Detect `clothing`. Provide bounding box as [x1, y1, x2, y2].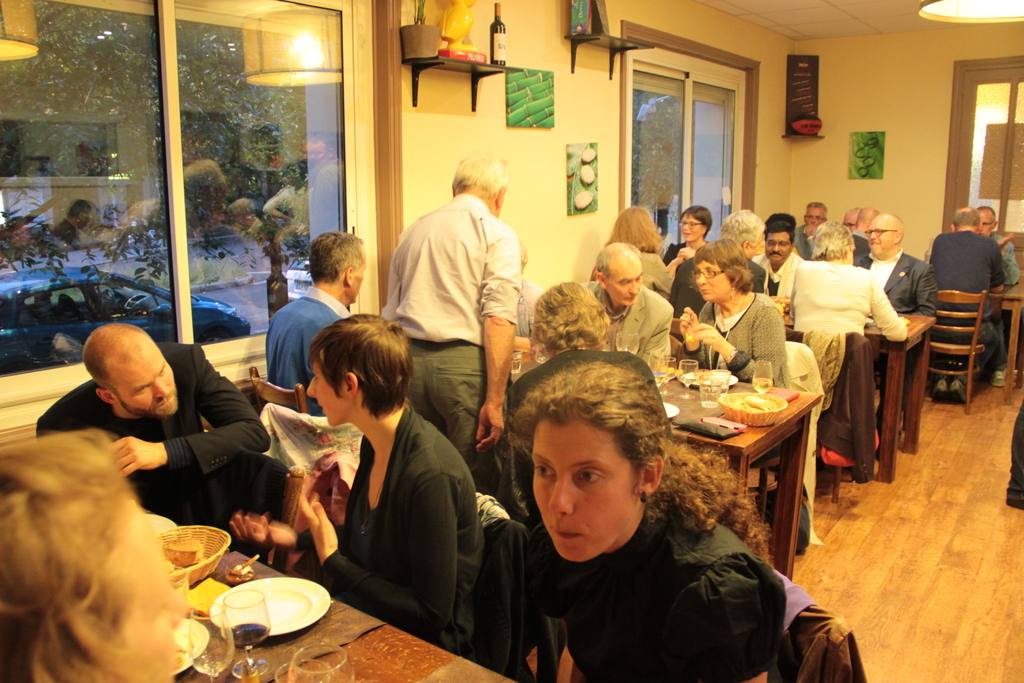
[268, 347, 511, 672].
